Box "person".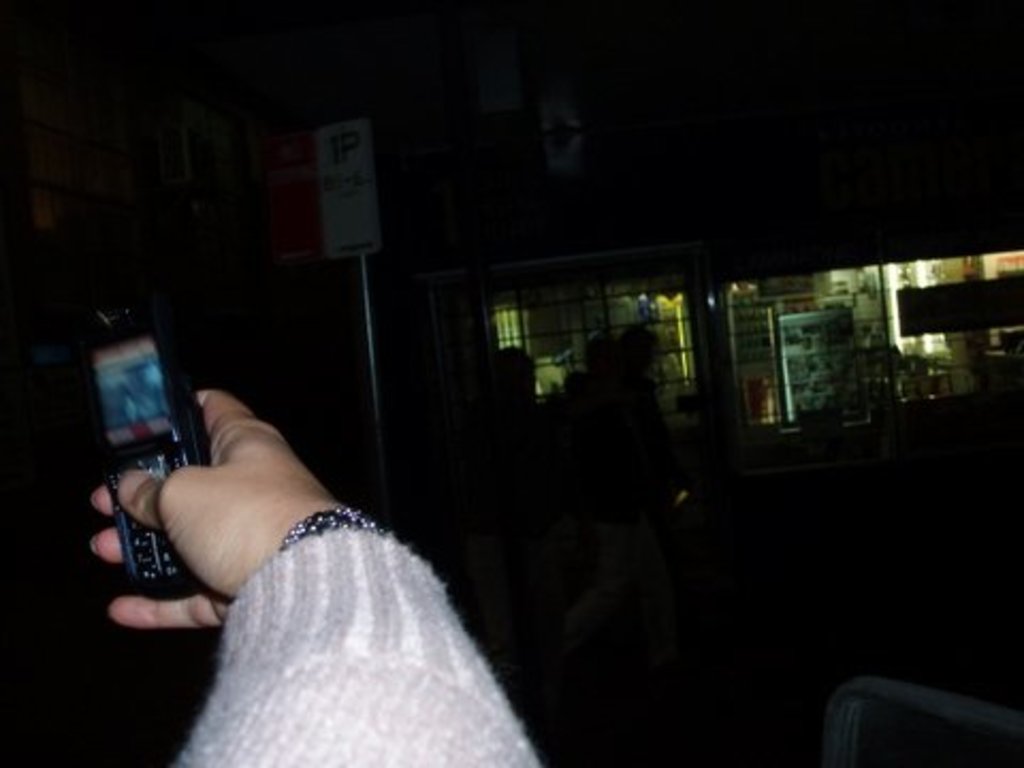
BBox(92, 382, 591, 766).
